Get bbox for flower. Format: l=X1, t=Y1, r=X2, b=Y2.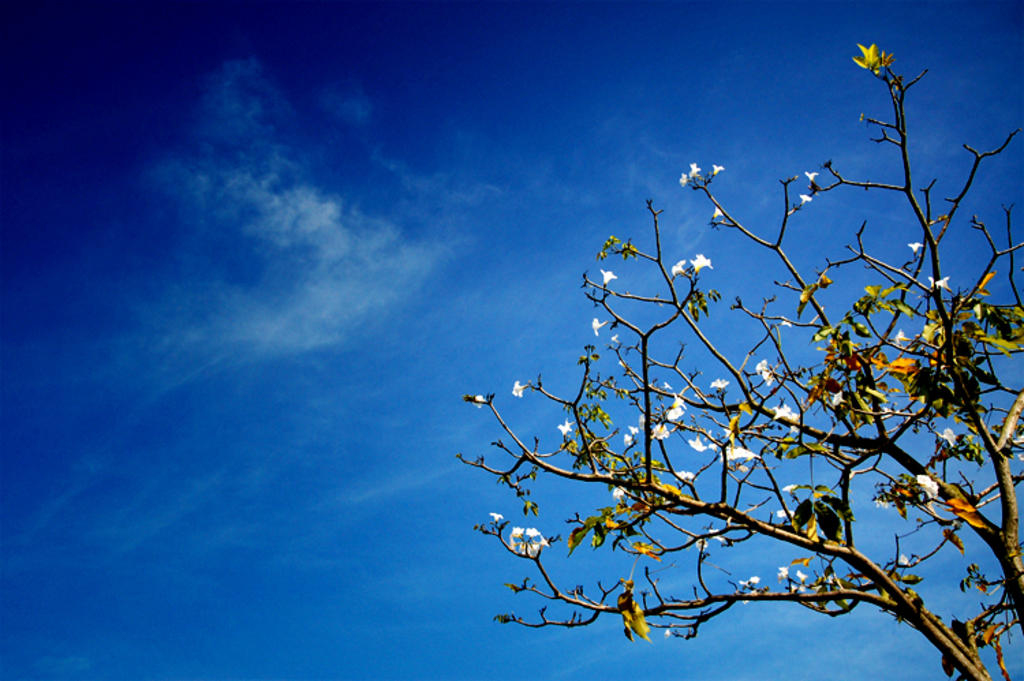
l=907, t=240, r=924, b=254.
